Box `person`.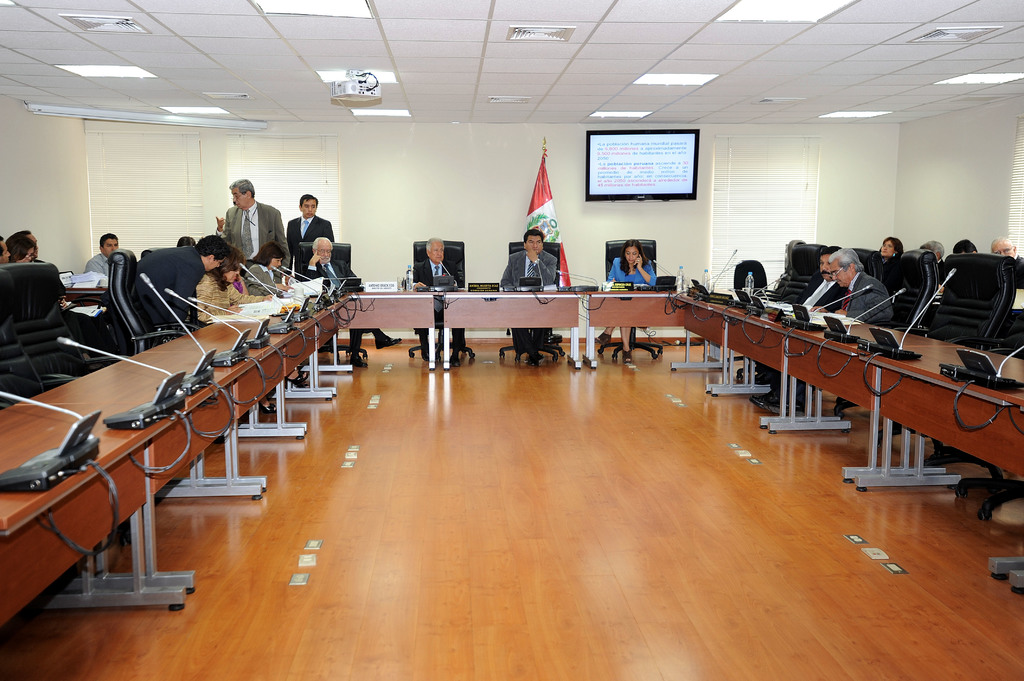
992/238/1021/272.
